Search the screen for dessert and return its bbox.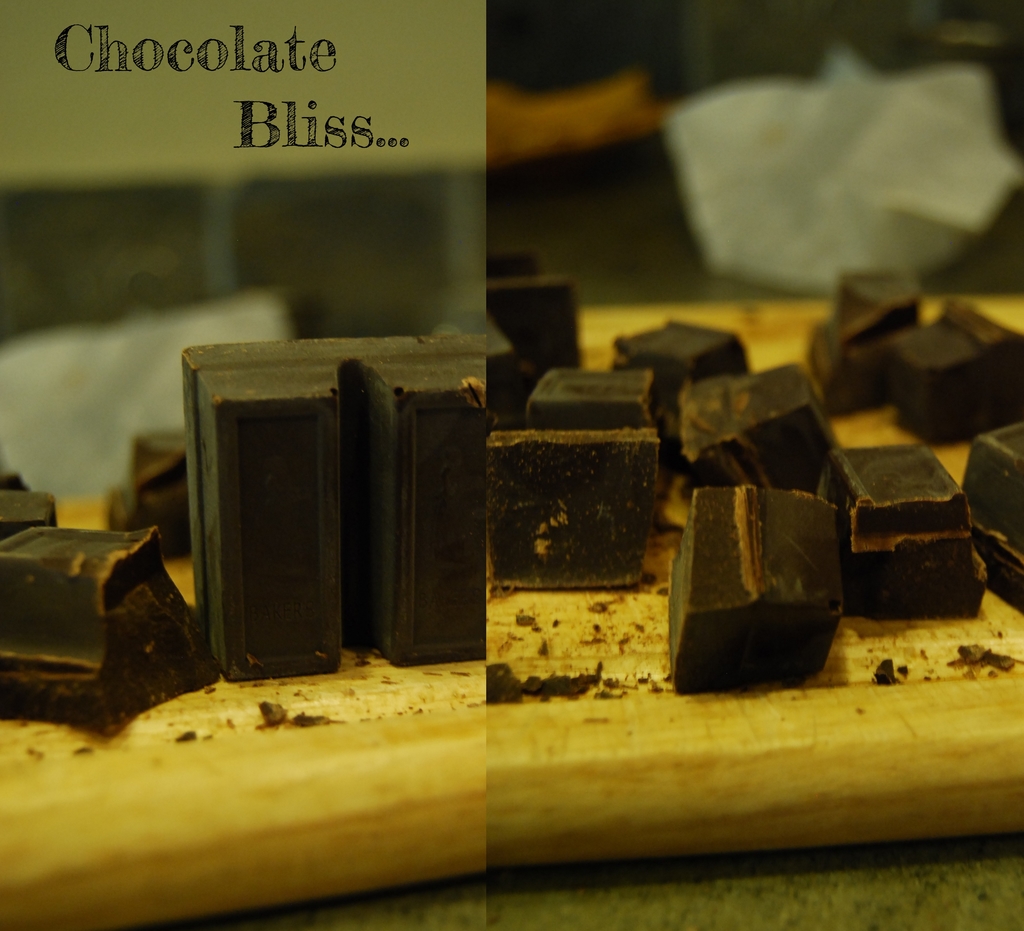
Found: [left=614, top=307, right=750, bottom=448].
